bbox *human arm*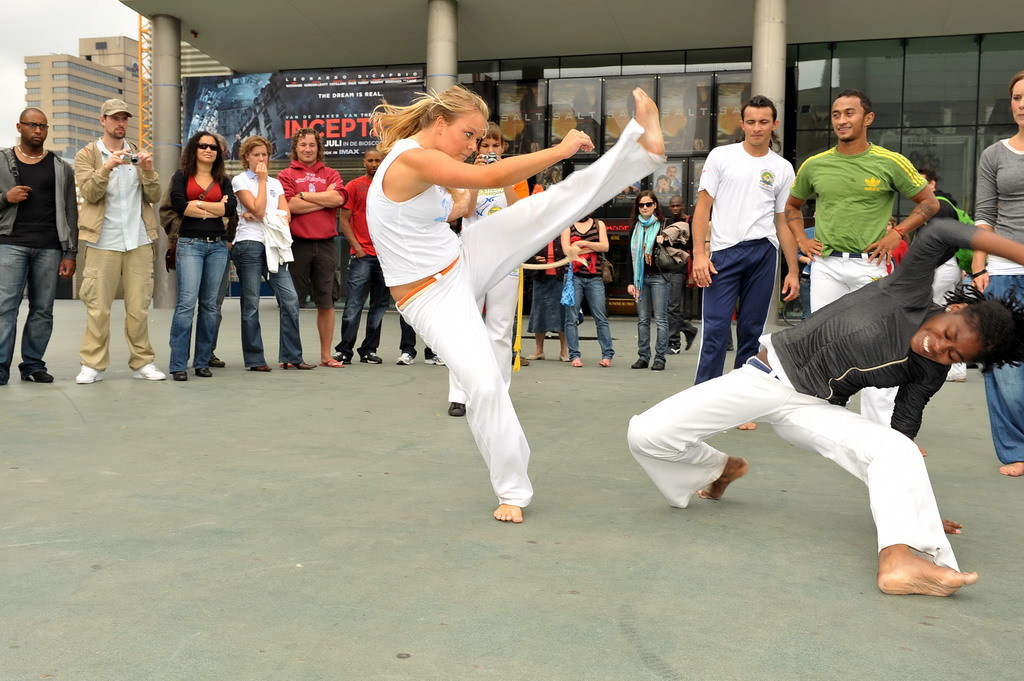
<region>632, 223, 642, 295</region>
